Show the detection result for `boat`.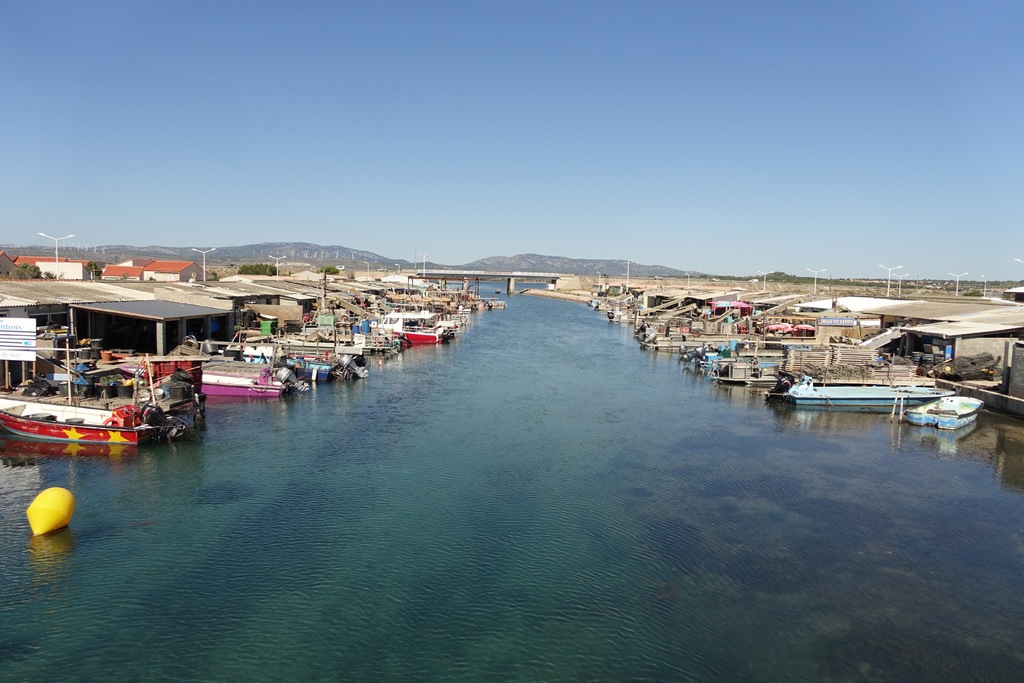
Rect(238, 327, 348, 393).
